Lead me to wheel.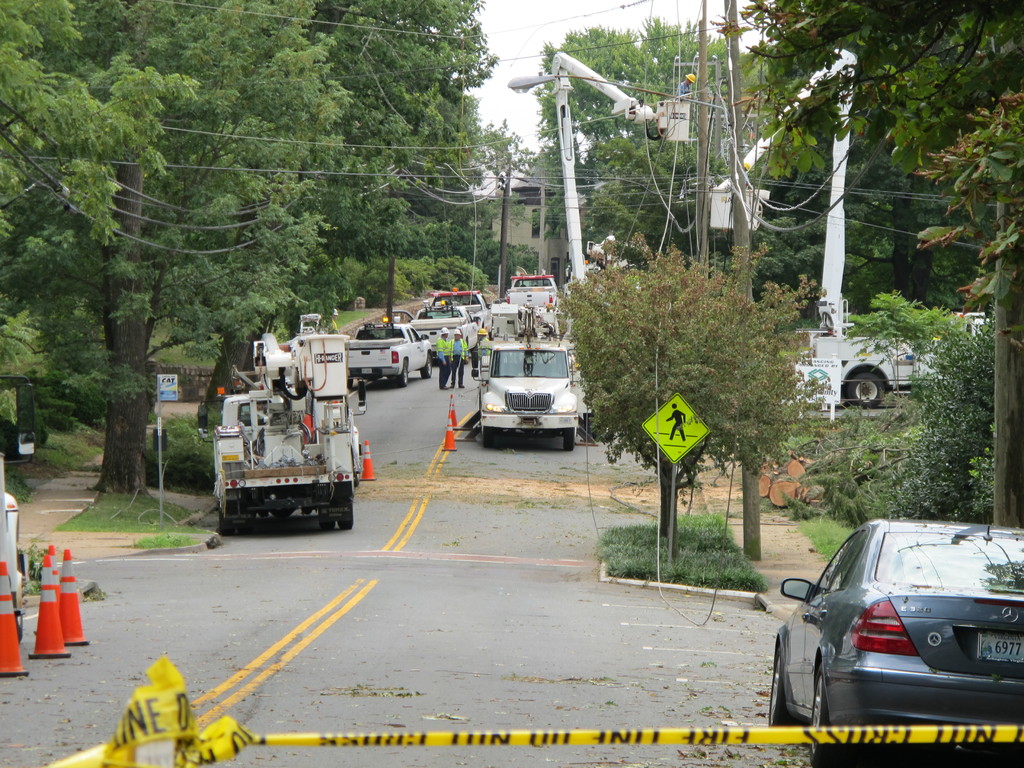
Lead to bbox=(489, 321, 496, 341).
